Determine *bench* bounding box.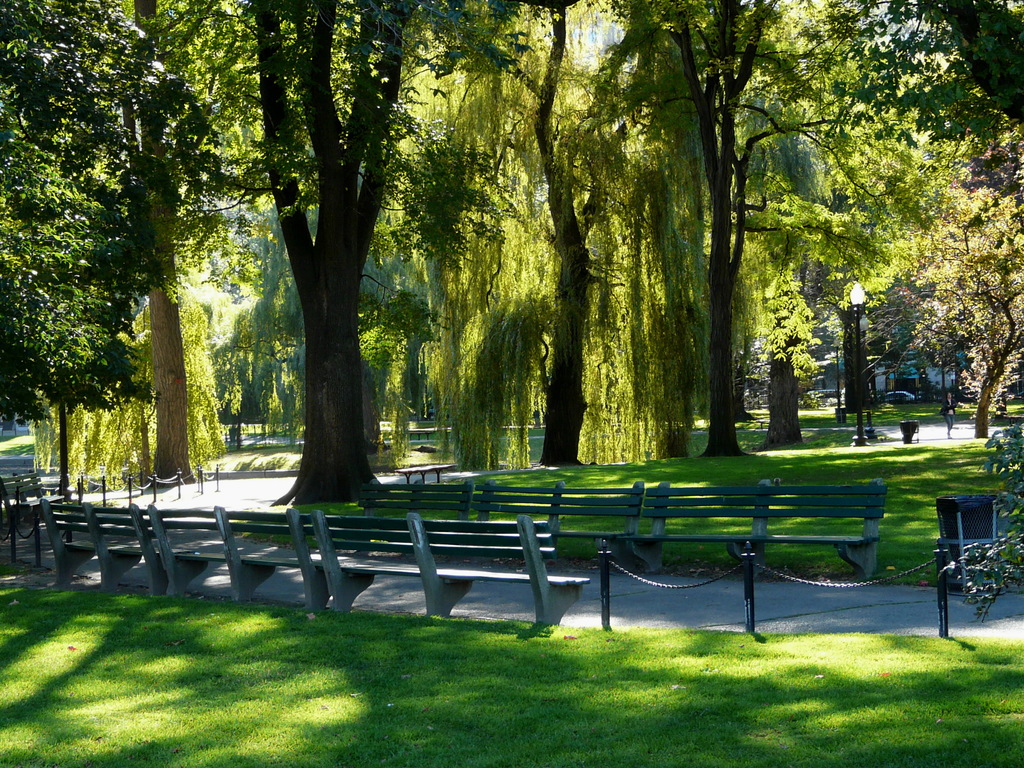
Determined: box(0, 470, 52, 514).
